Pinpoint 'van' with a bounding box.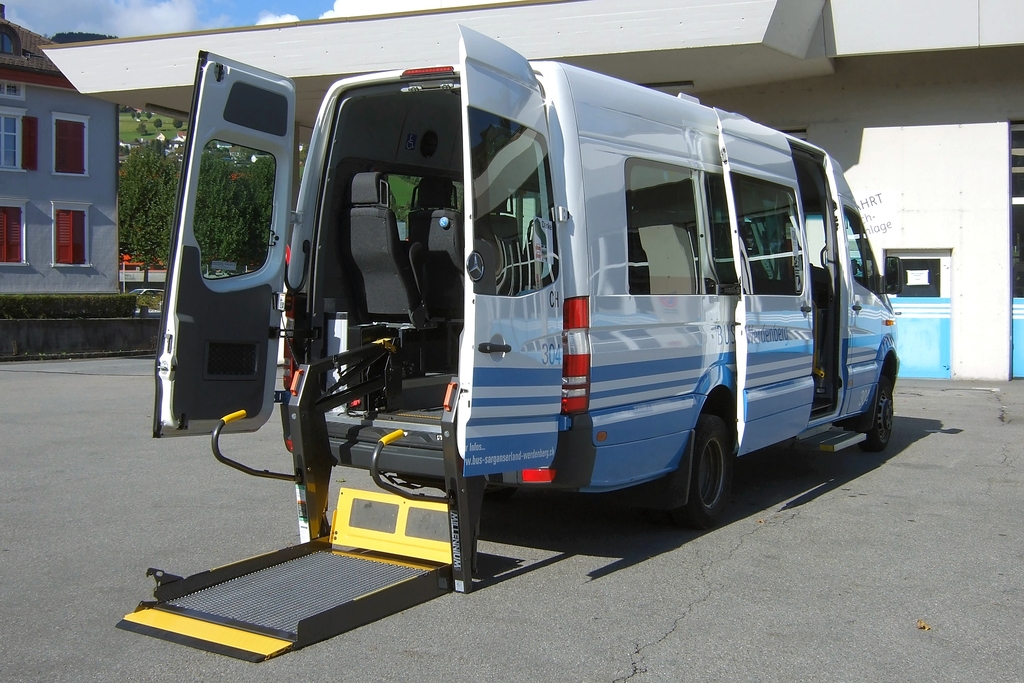
locate(114, 44, 908, 666).
